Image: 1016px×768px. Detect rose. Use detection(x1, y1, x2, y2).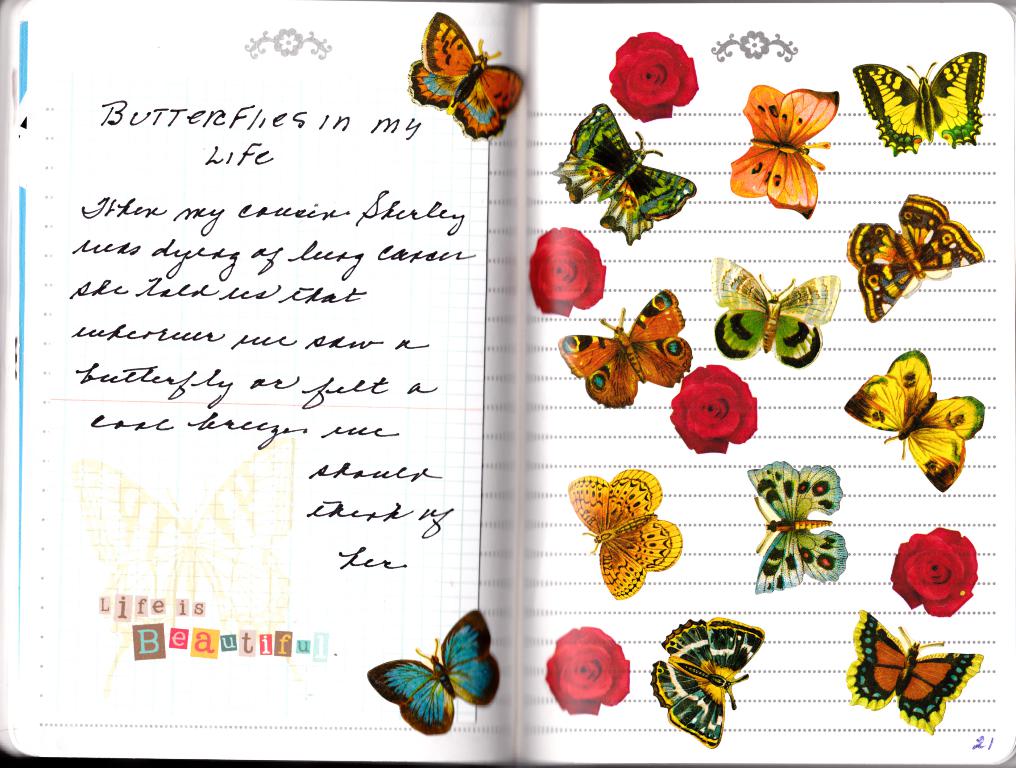
detection(669, 362, 756, 455).
